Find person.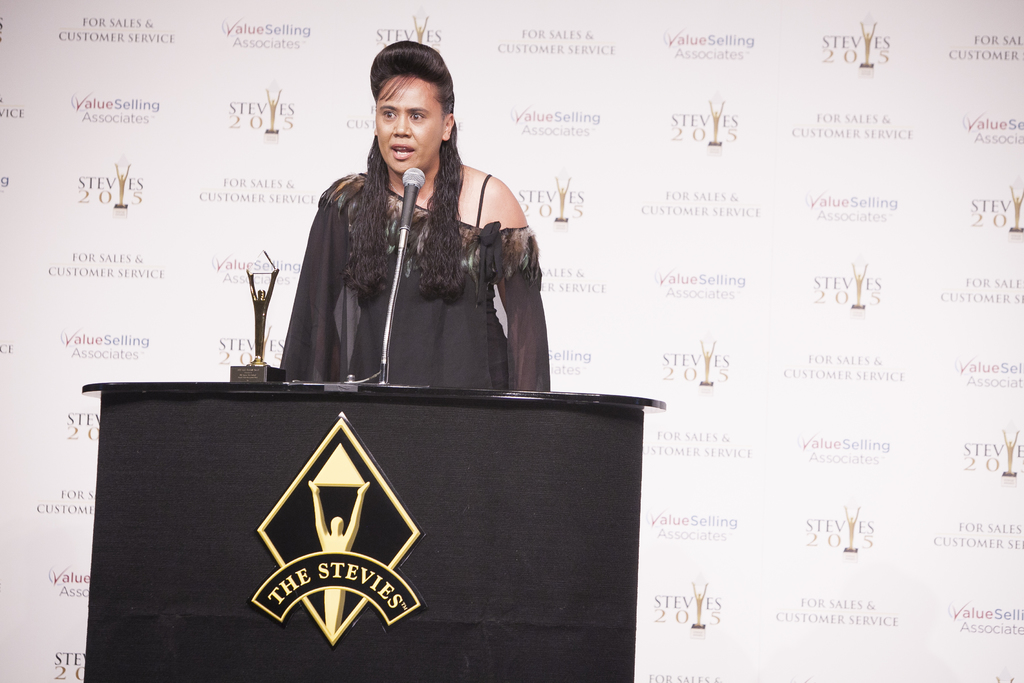
280, 40, 551, 391.
